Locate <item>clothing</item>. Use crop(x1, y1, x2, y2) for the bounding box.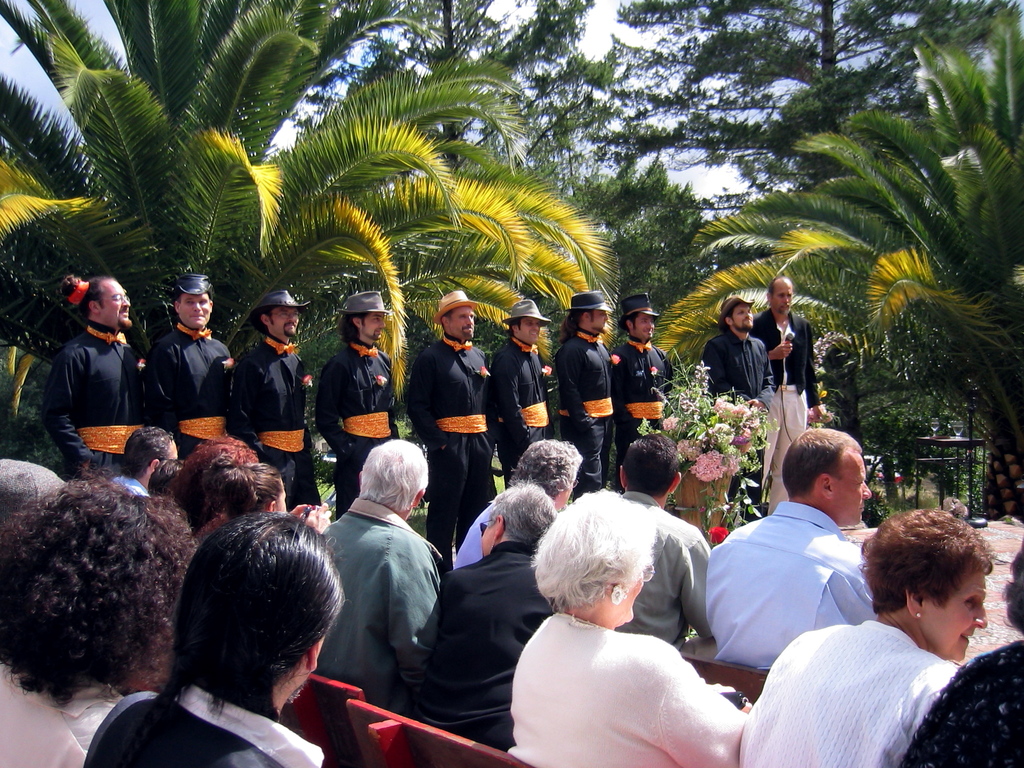
crop(313, 496, 444, 718).
